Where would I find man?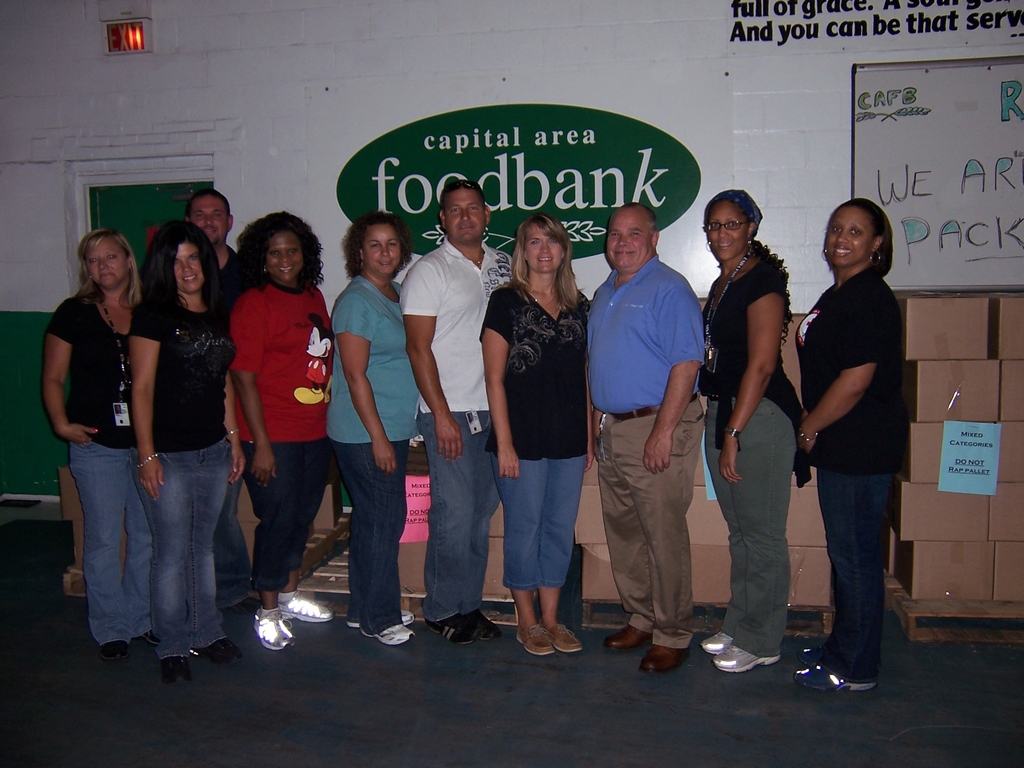
At (left=399, top=180, right=519, bottom=643).
